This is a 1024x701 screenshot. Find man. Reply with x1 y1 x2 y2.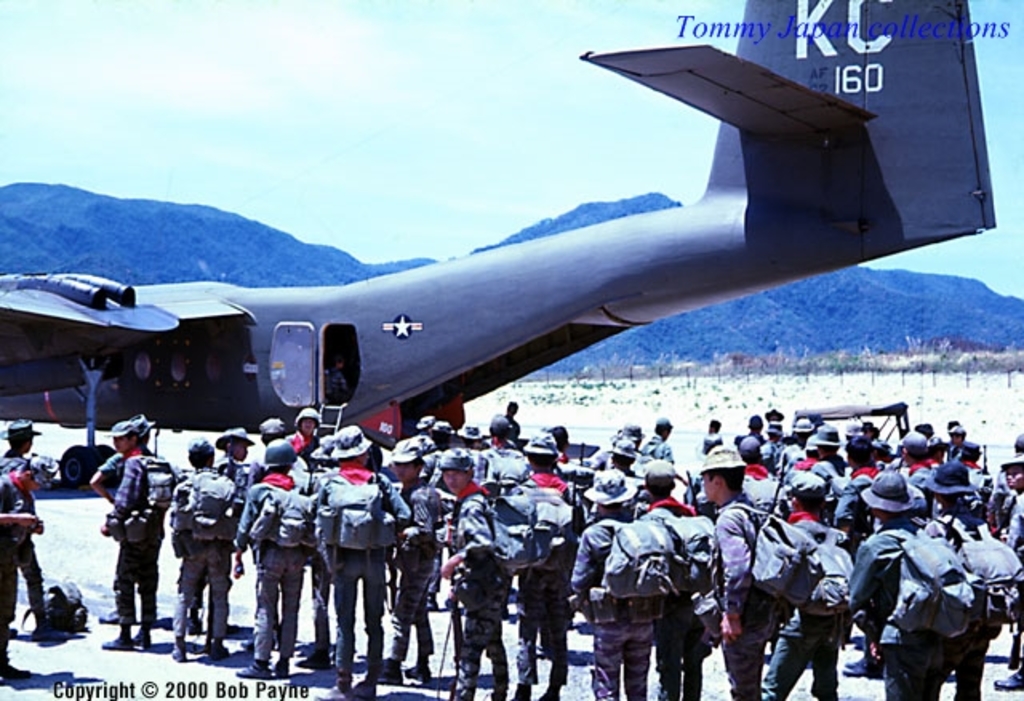
594 439 645 475.
